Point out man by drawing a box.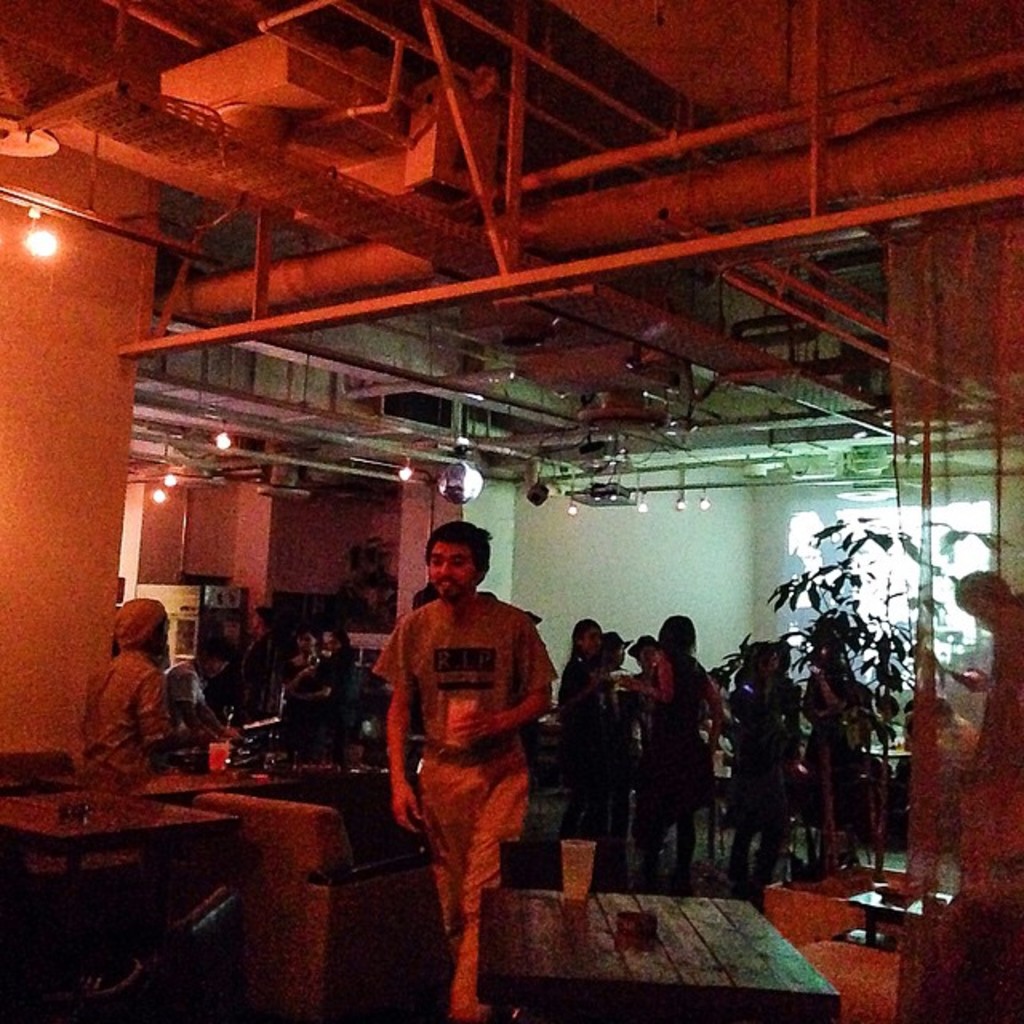
x1=242, y1=600, x2=283, y2=714.
